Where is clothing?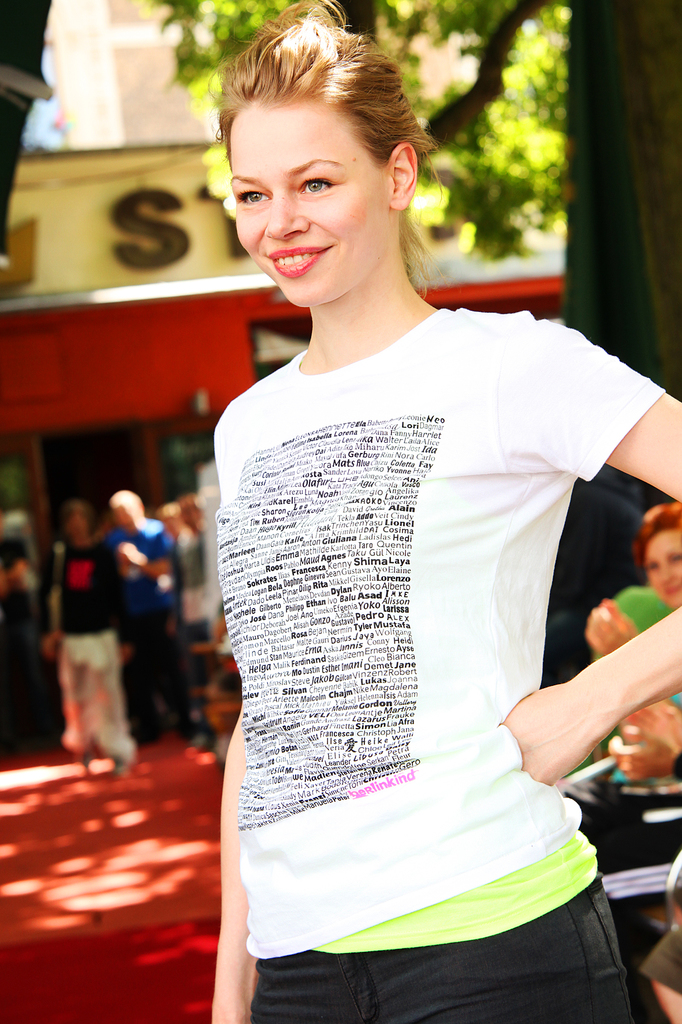
605 579 681 696.
